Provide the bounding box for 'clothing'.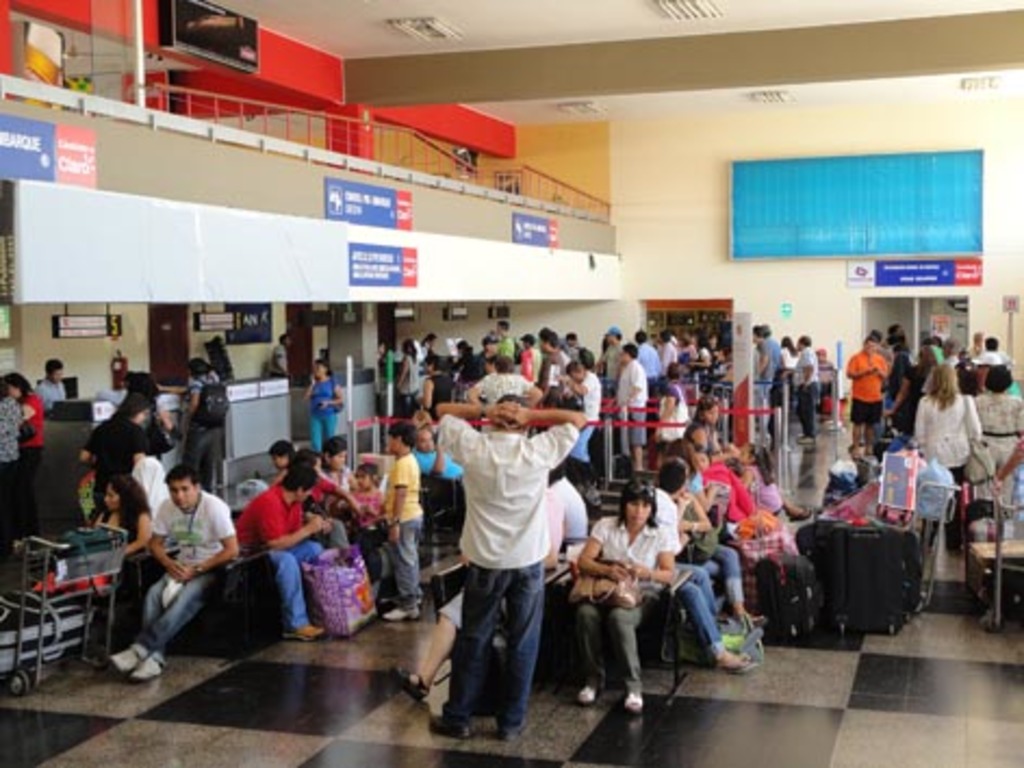
Rect(384, 466, 421, 610).
